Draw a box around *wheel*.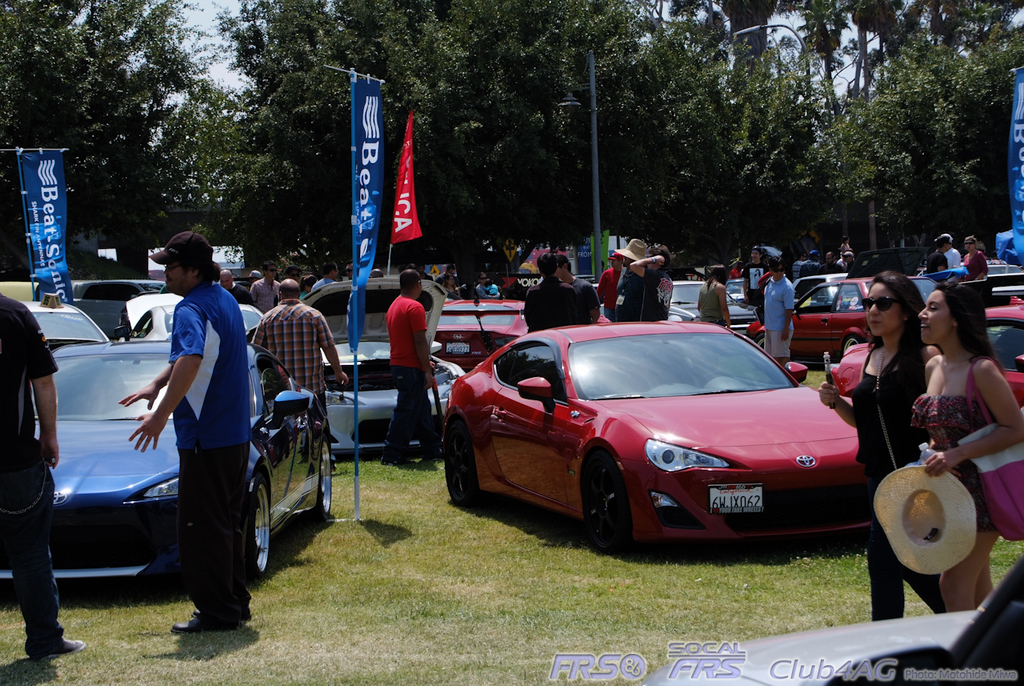
crop(838, 337, 858, 351).
